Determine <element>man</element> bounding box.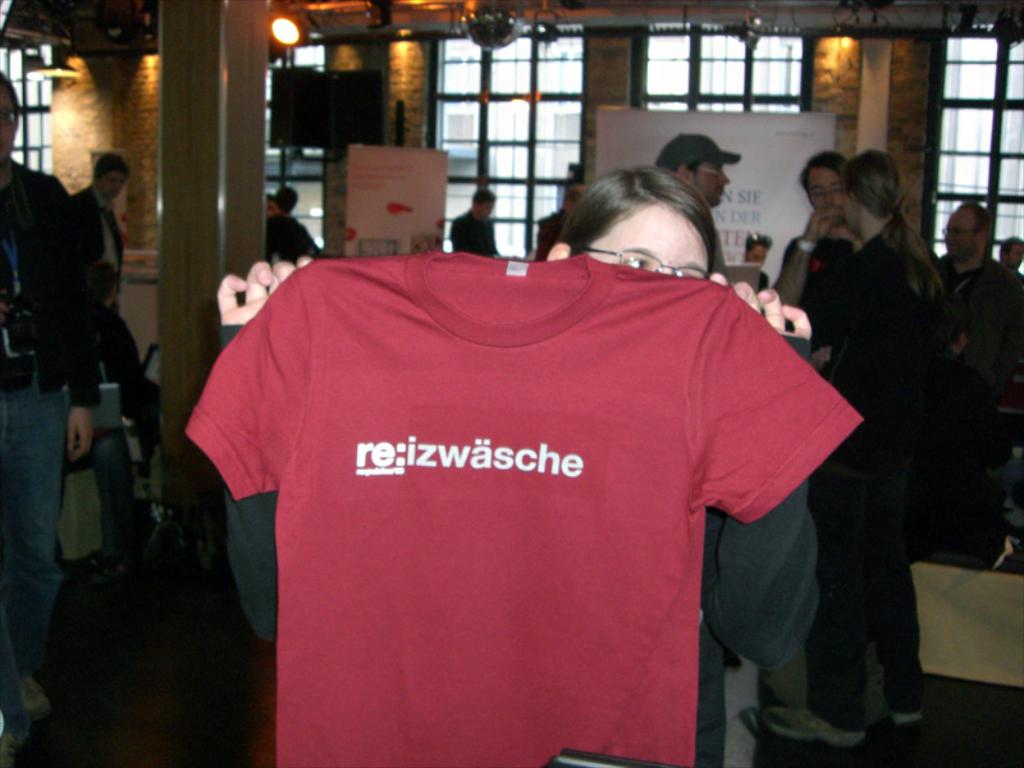
Determined: pyautogui.locateOnScreen(1000, 234, 1023, 274).
